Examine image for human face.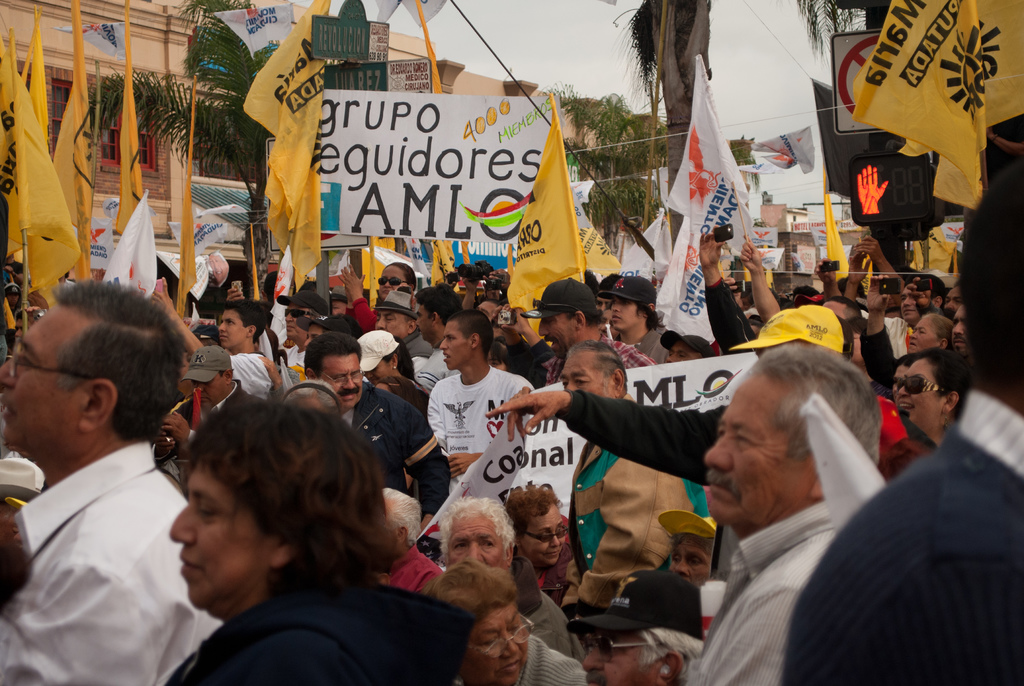
Examination result: BBox(519, 506, 568, 565).
